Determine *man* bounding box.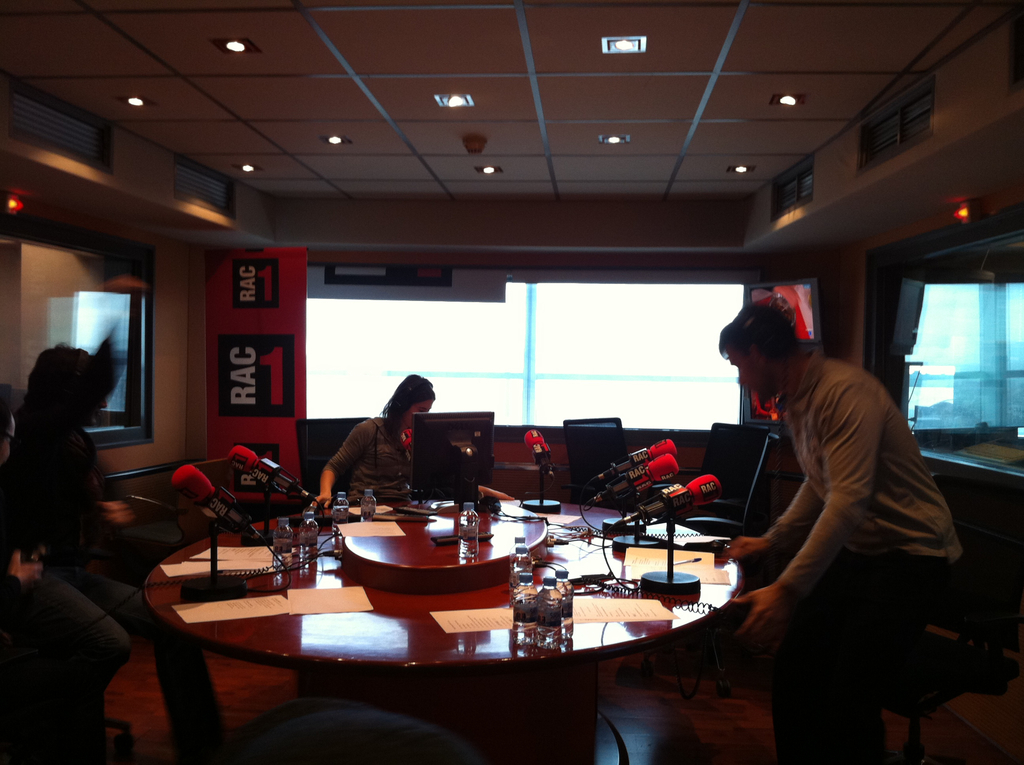
Determined: {"left": 706, "top": 280, "right": 972, "bottom": 737}.
